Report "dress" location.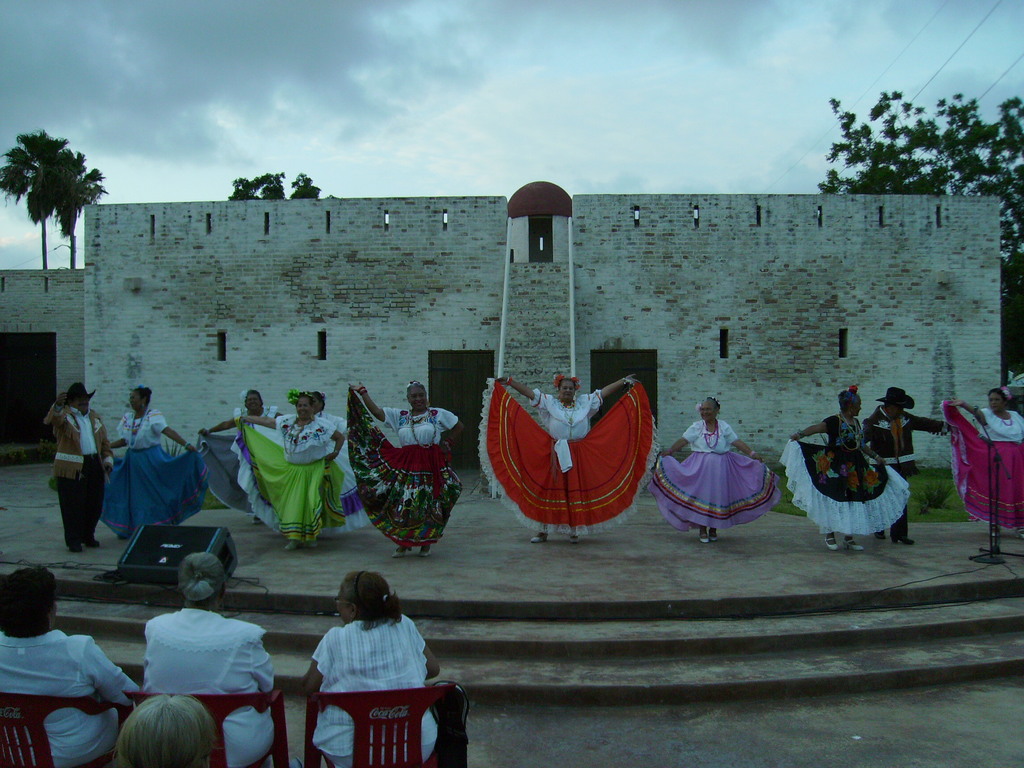
Report: [x1=202, y1=401, x2=292, y2=516].
